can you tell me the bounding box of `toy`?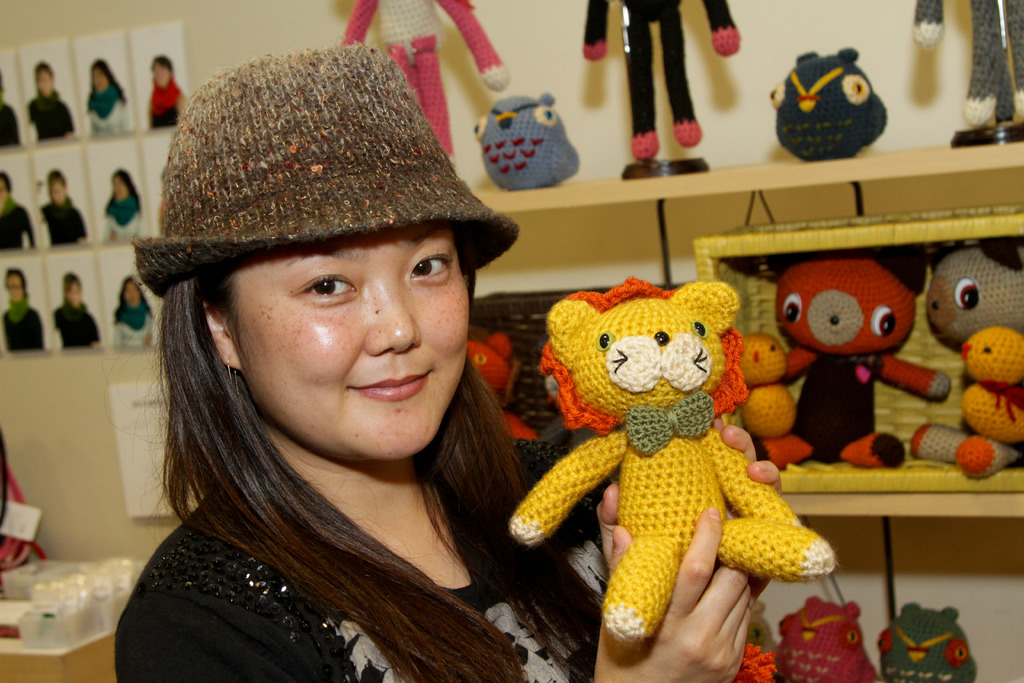
Rect(514, 257, 812, 664).
